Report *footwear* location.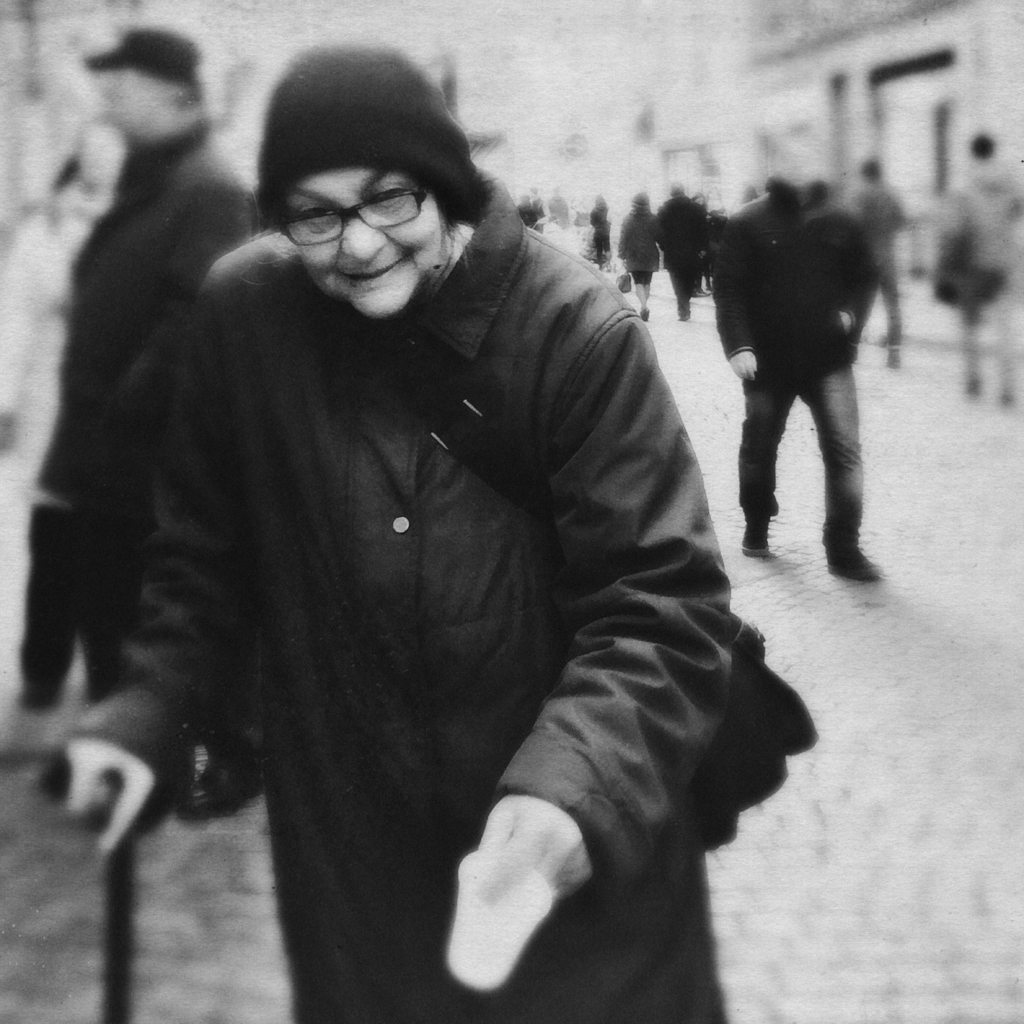
Report: rect(822, 527, 884, 581).
